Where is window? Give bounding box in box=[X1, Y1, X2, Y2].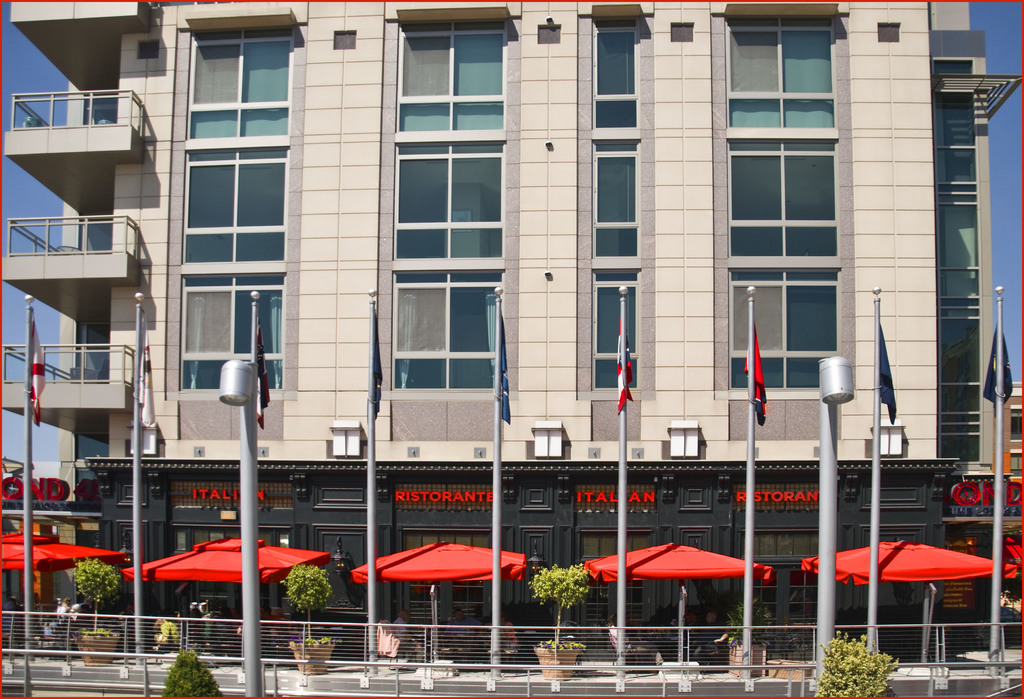
box=[940, 318, 979, 465].
